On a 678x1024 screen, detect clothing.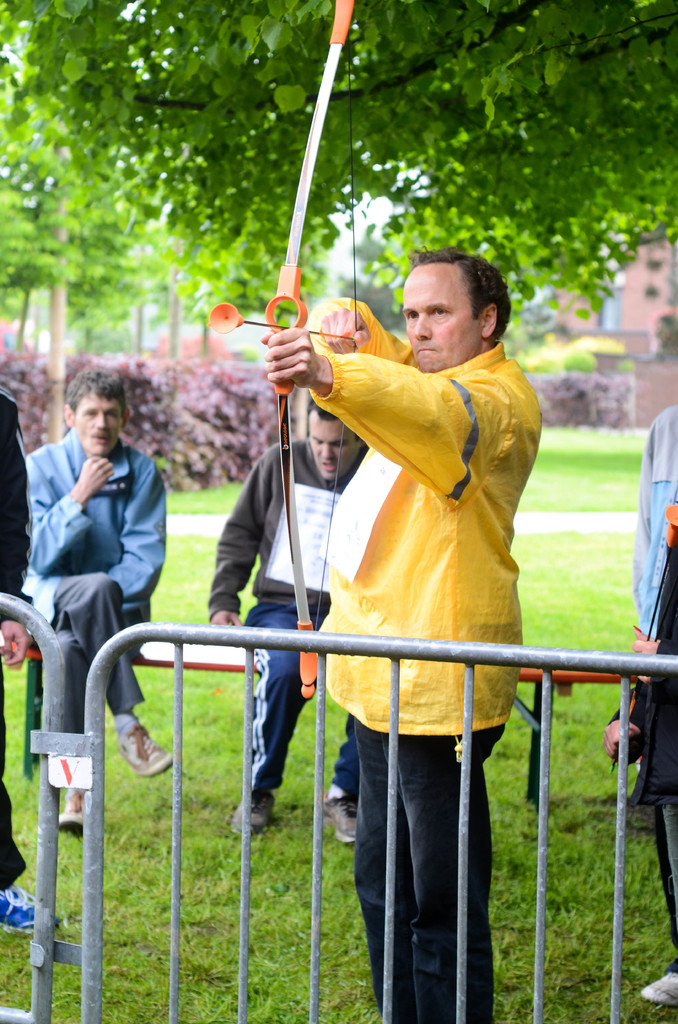
<bbox>0, 385, 34, 908</bbox>.
